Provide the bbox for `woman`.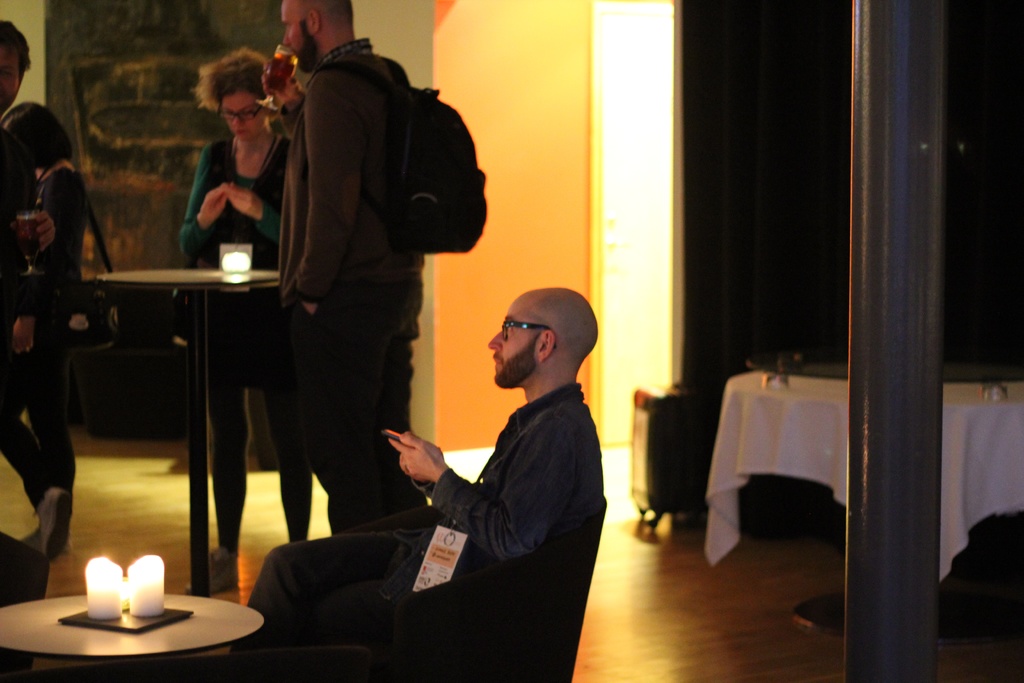
(179,52,311,592).
